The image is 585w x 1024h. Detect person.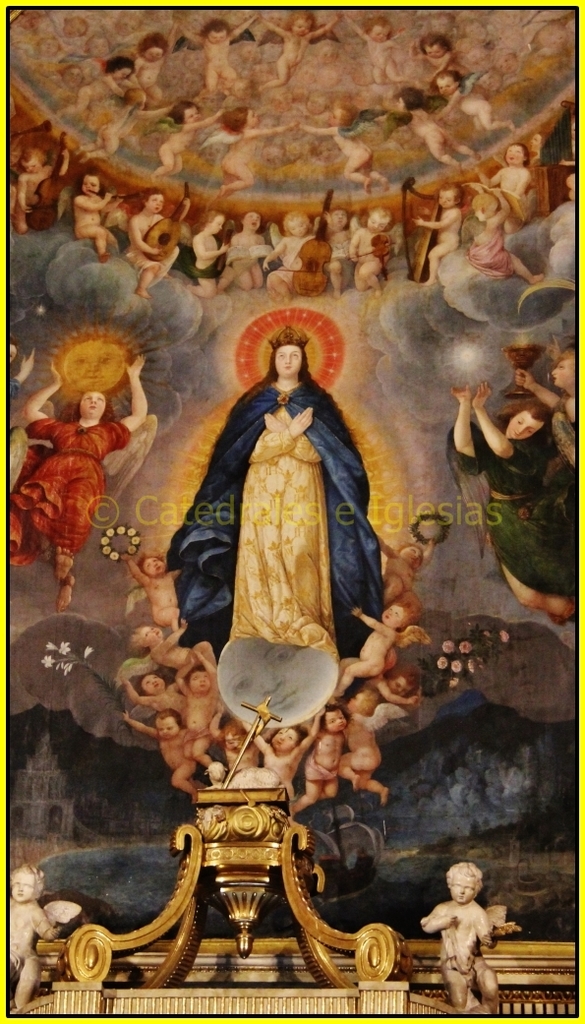
Detection: region(436, 69, 522, 136).
